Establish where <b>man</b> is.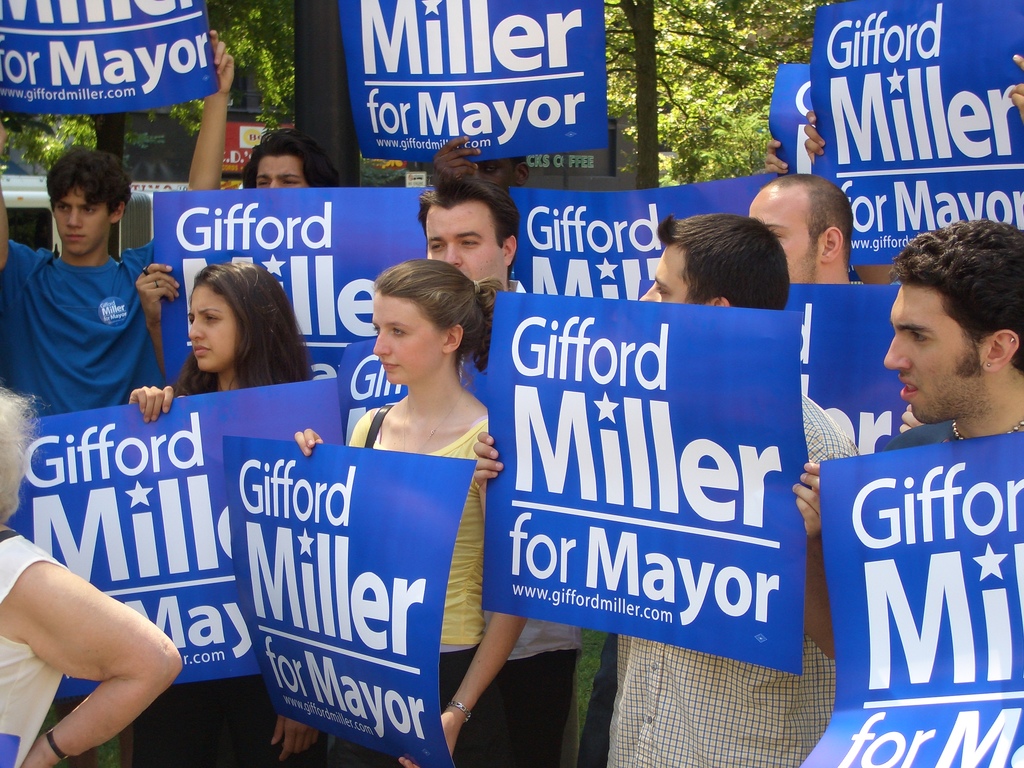
Established at <region>738, 166, 871, 288</region>.
